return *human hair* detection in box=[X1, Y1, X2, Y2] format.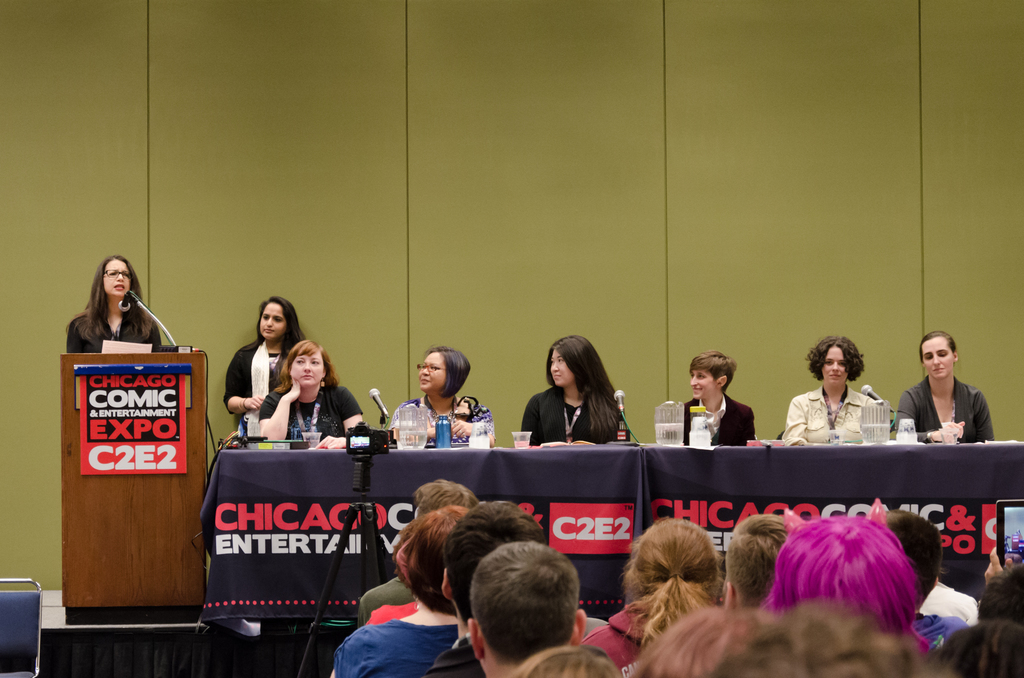
box=[462, 545, 575, 668].
